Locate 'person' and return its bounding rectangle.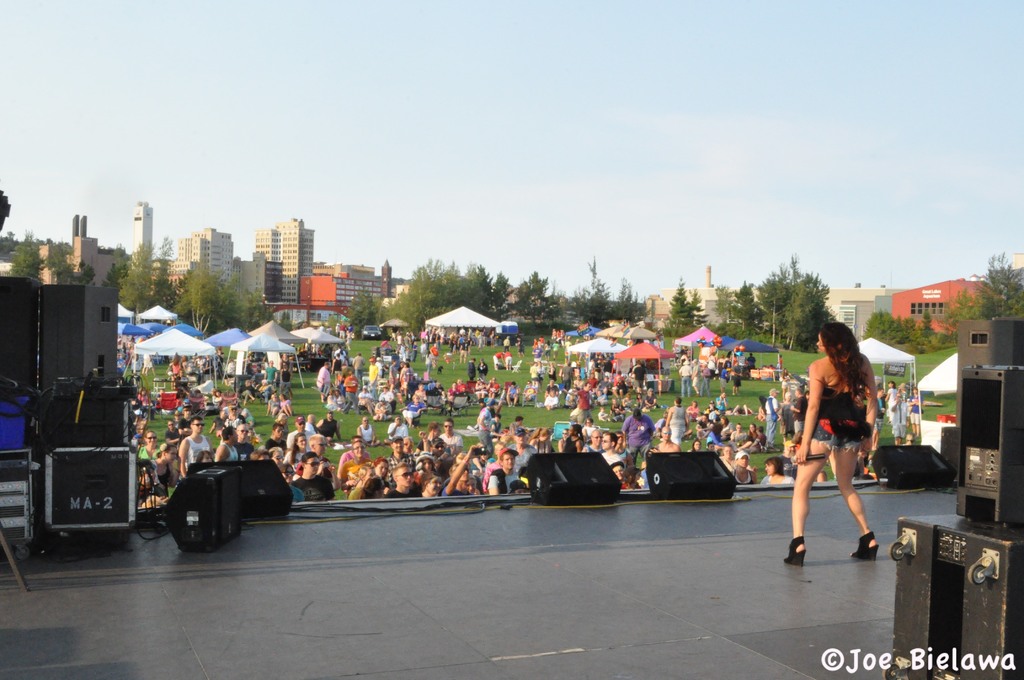
box(656, 425, 680, 453).
